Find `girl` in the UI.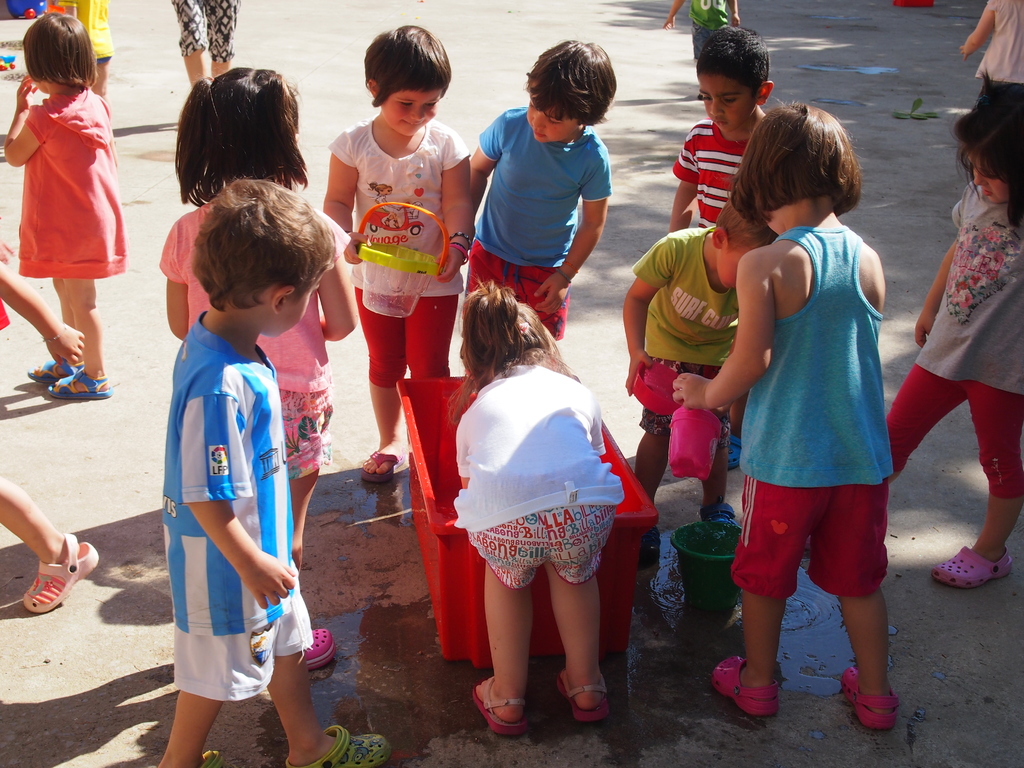
UI element at x1=0, y1=4, x2=127, y2=402.
